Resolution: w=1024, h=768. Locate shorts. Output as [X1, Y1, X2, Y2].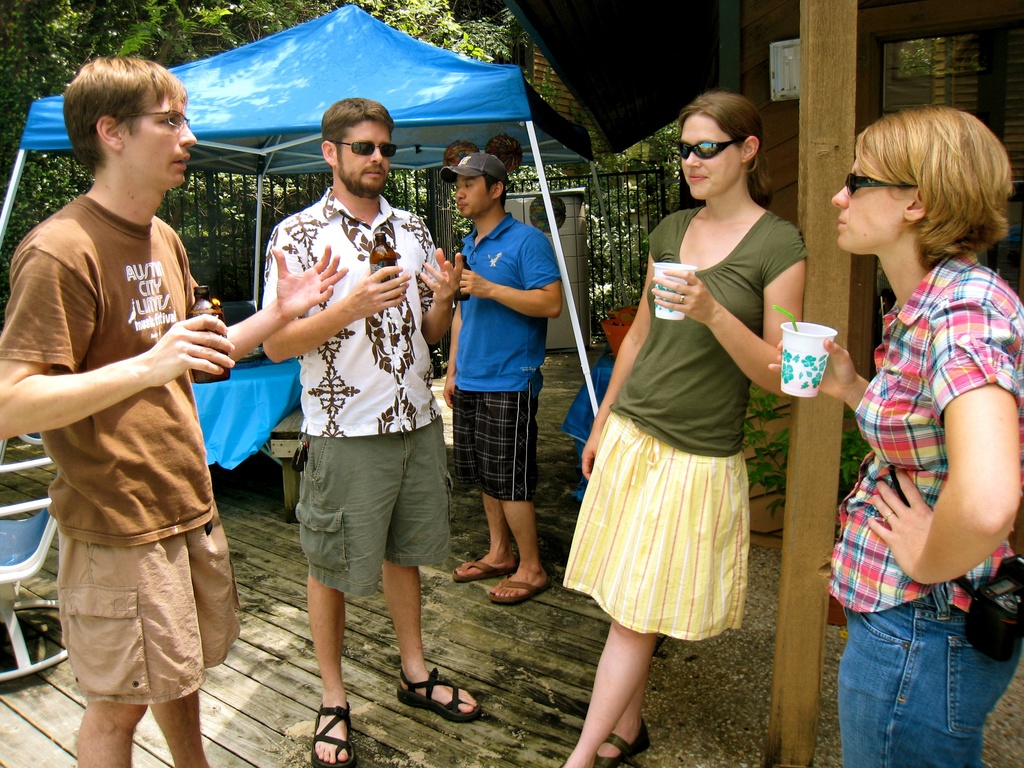
[300, 438, 467, 593].
